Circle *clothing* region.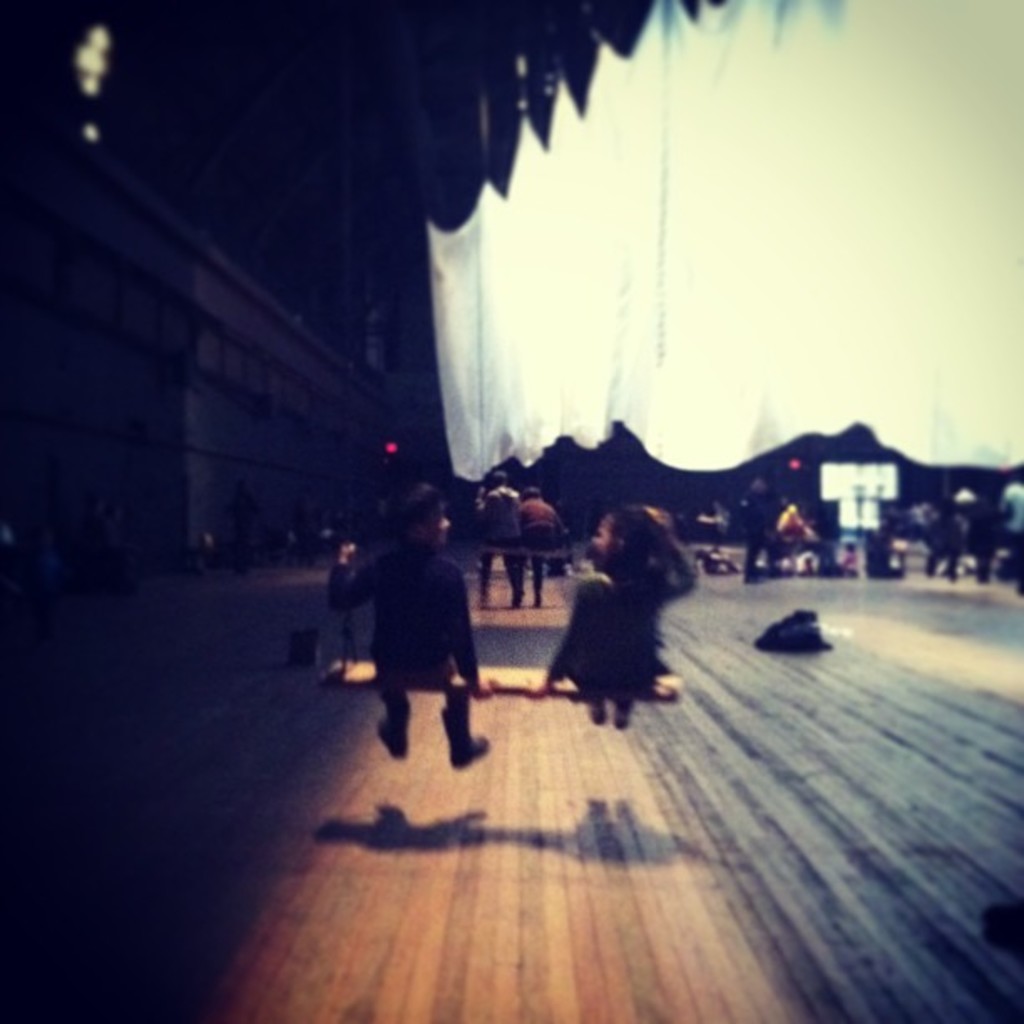
Region: rect(331, 532, 482, 758).
